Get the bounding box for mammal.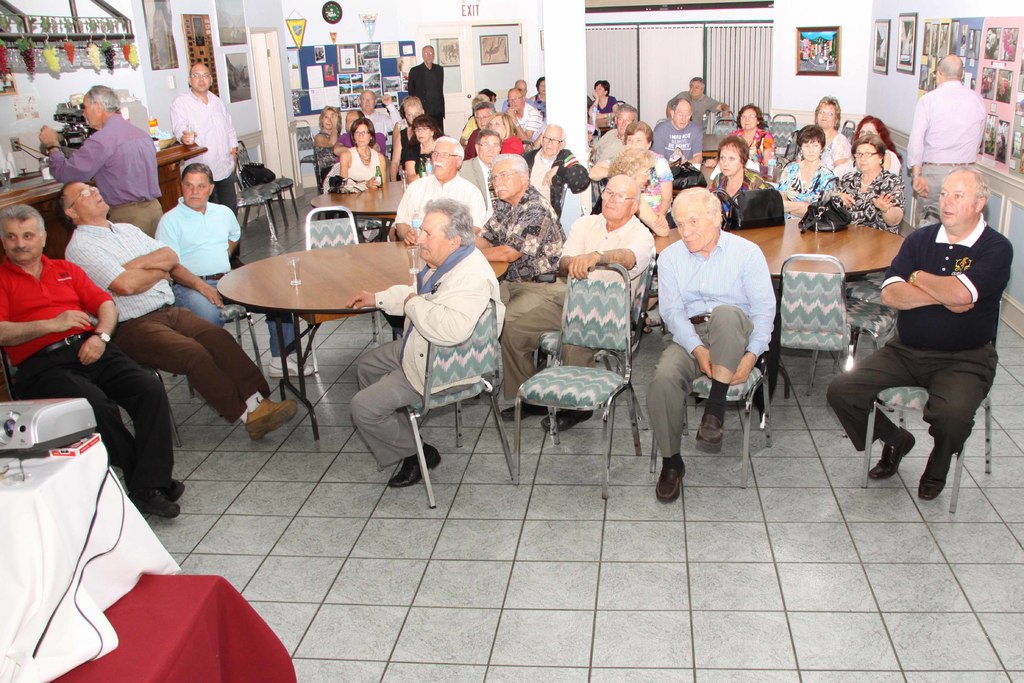
rect(482, 154, 567, 327).
